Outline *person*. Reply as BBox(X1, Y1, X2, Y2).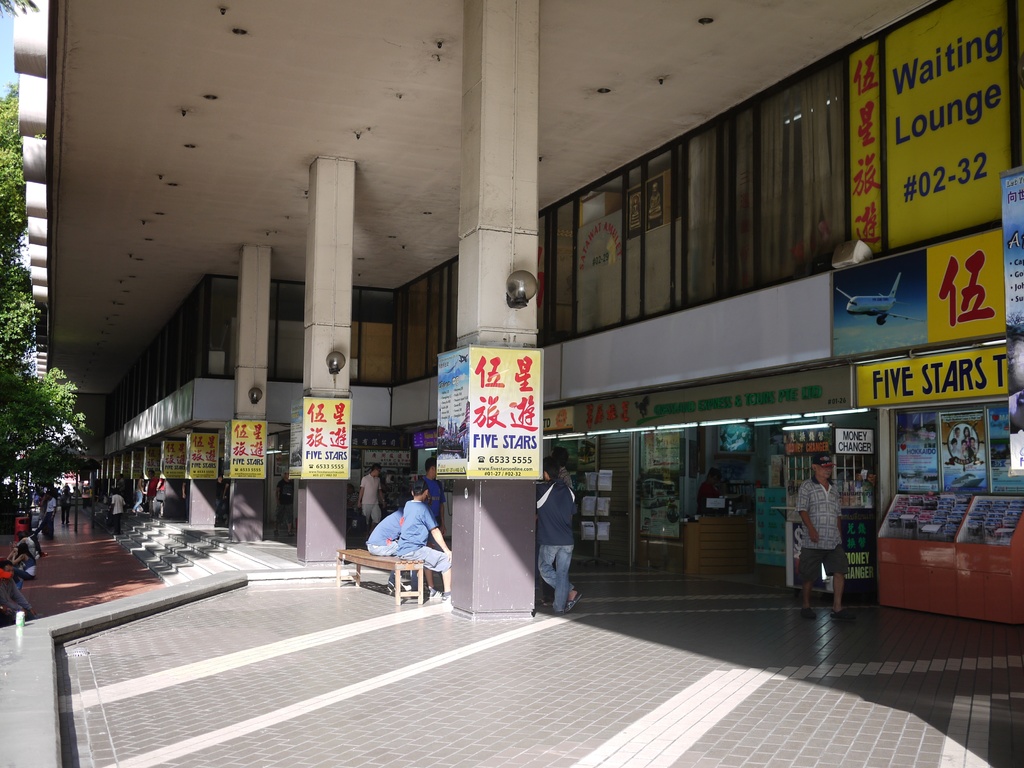
BBox(364, 509, 406, 591).
